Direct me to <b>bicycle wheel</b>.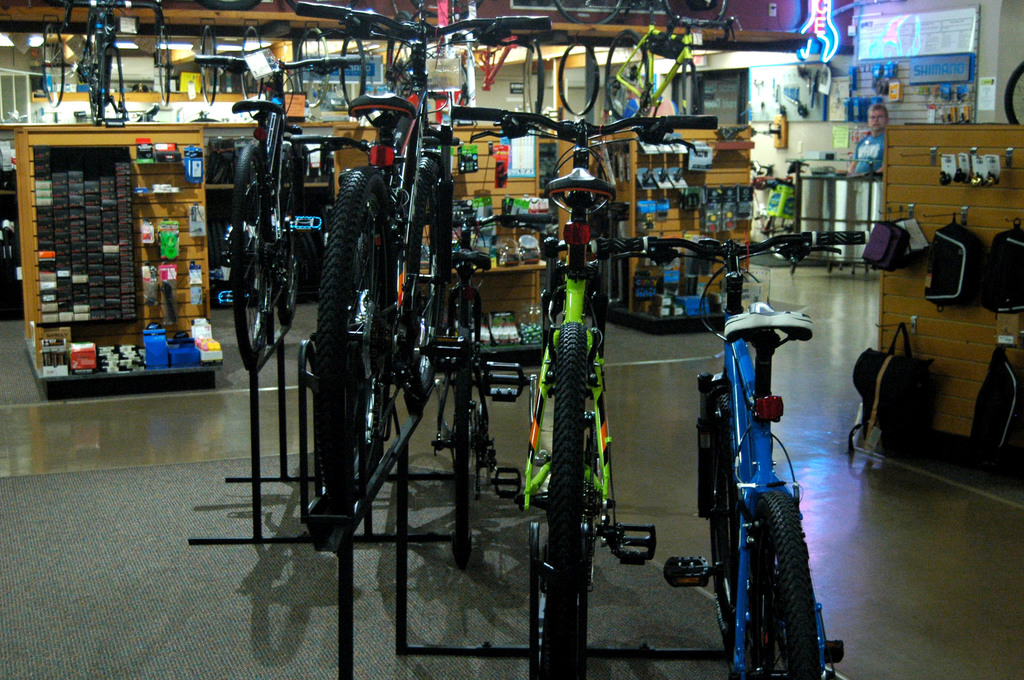
Direction: (left=65, top=0, right=162, bottom=58).
